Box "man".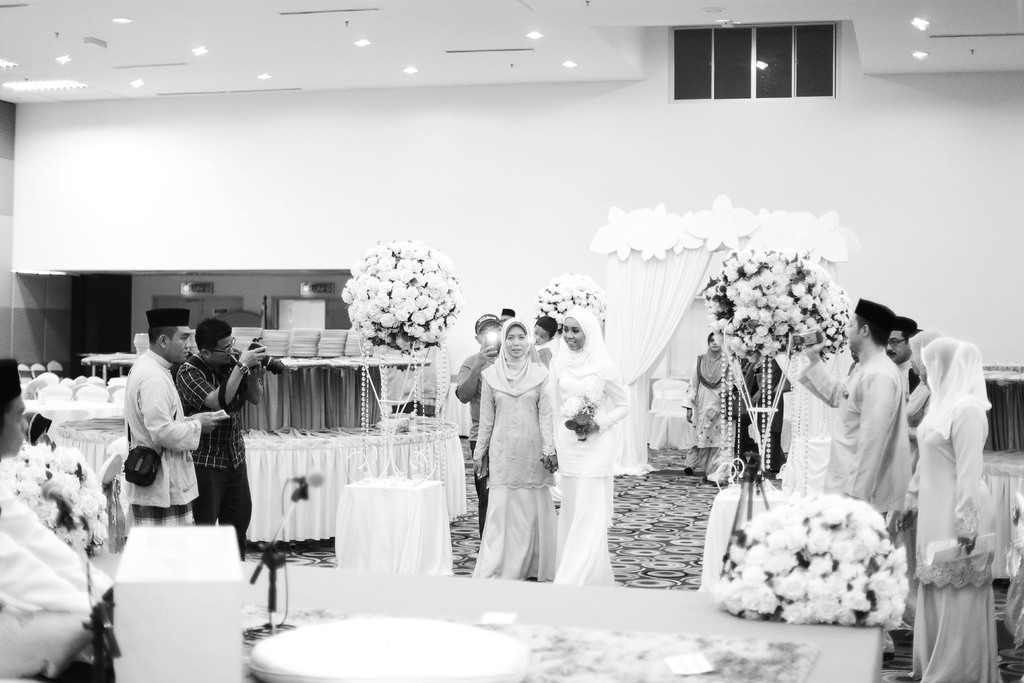
bbox=(109, 320, 217, 543).
